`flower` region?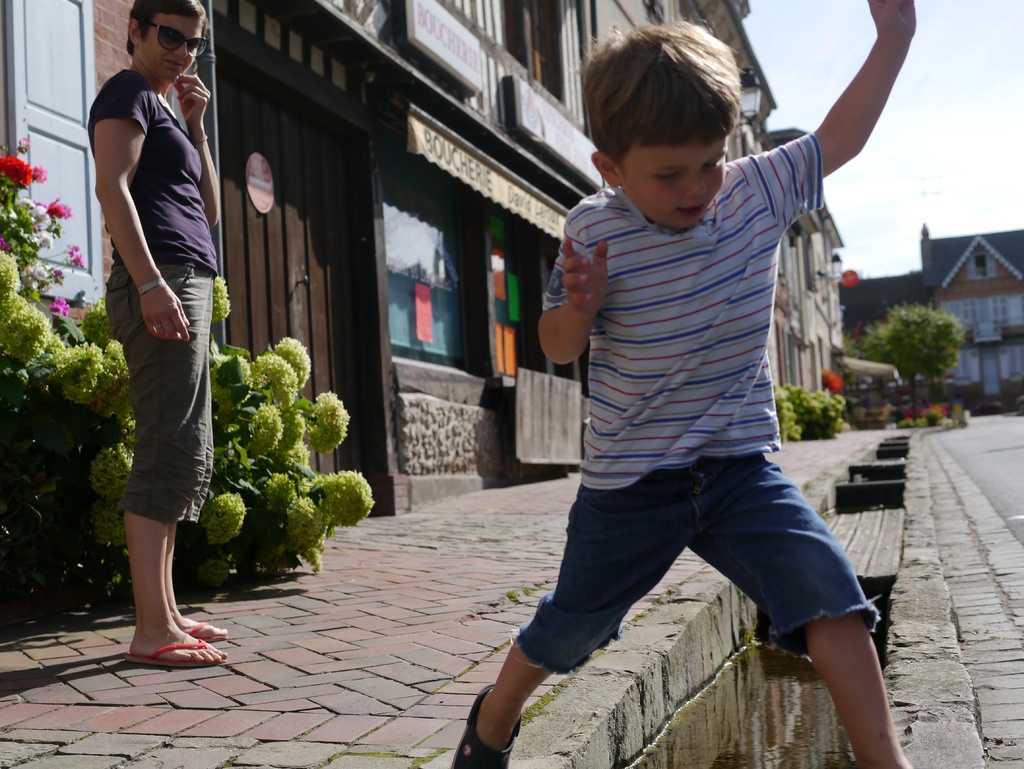
box=[309, 391, 353, 450]
